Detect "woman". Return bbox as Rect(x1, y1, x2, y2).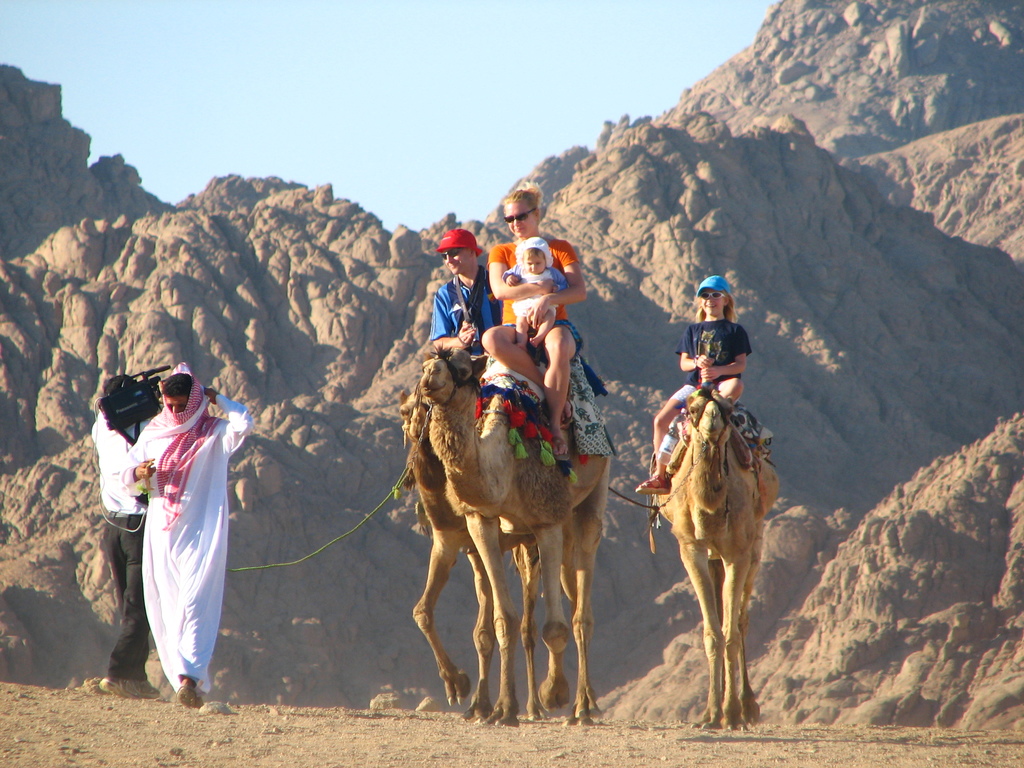
Rect(481, 177, 584, 457).
